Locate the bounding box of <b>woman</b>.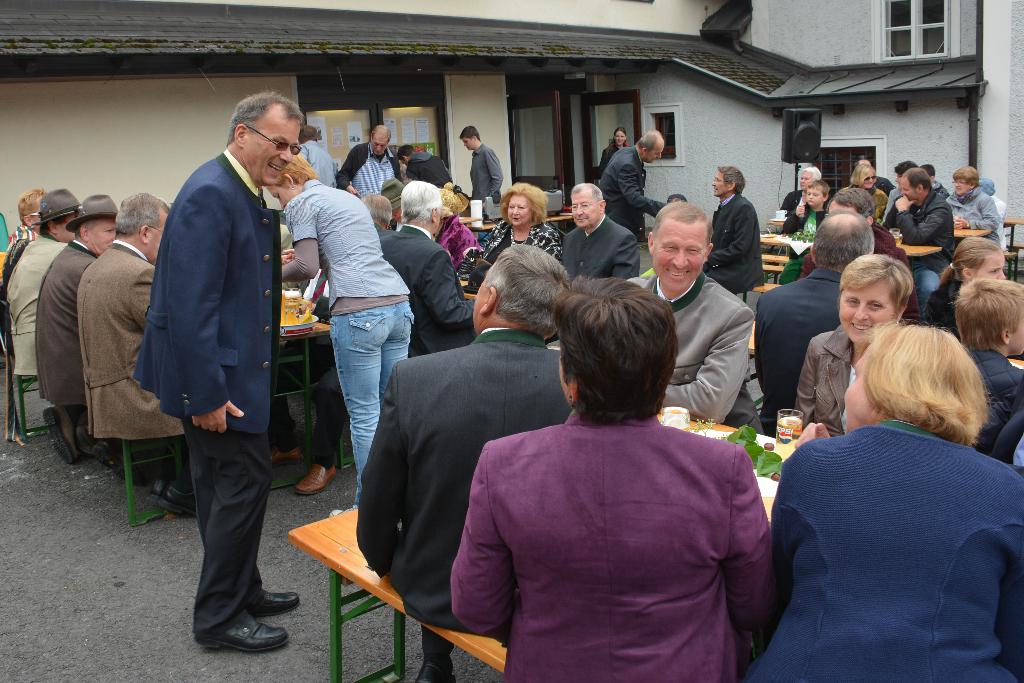
Bounding box: 467 181 568 277.
